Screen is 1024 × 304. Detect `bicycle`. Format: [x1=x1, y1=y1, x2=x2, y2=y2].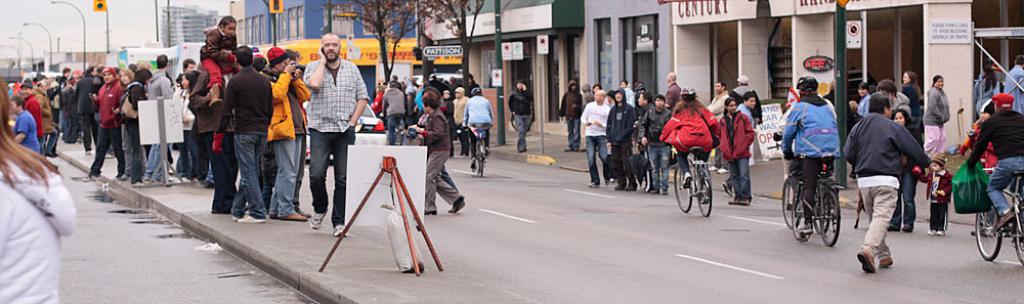
[x1=767, y1=142, x2=838, y2=252].
